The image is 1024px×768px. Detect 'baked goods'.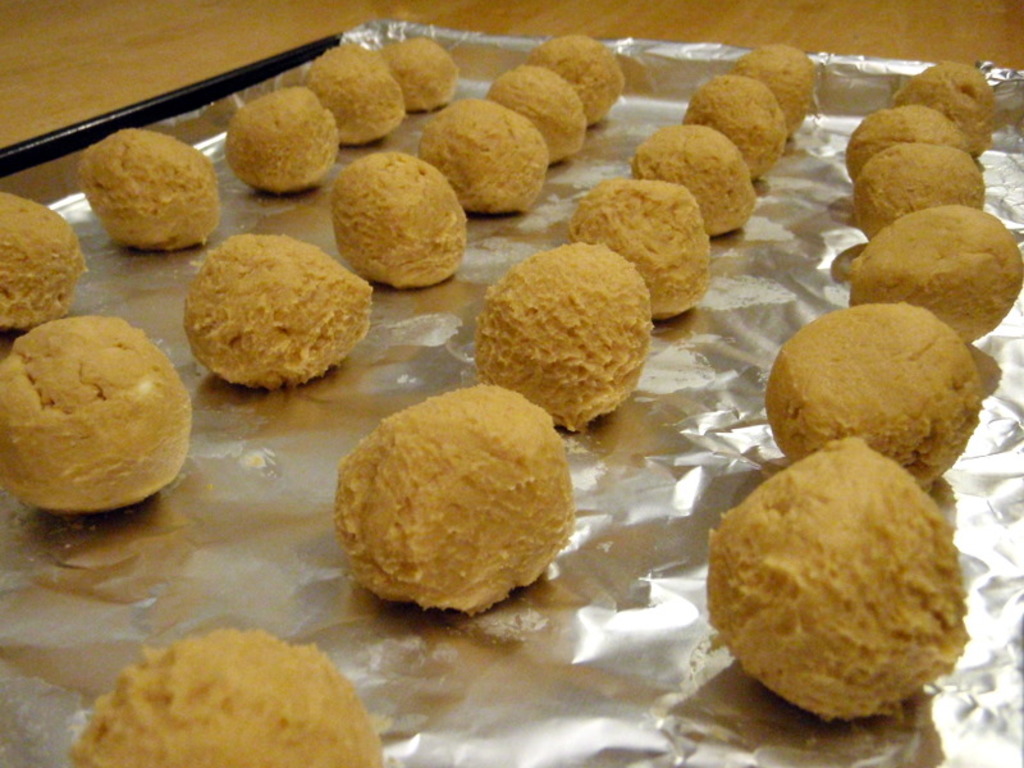
Detection: bbox(474, 248, 654, 434).
